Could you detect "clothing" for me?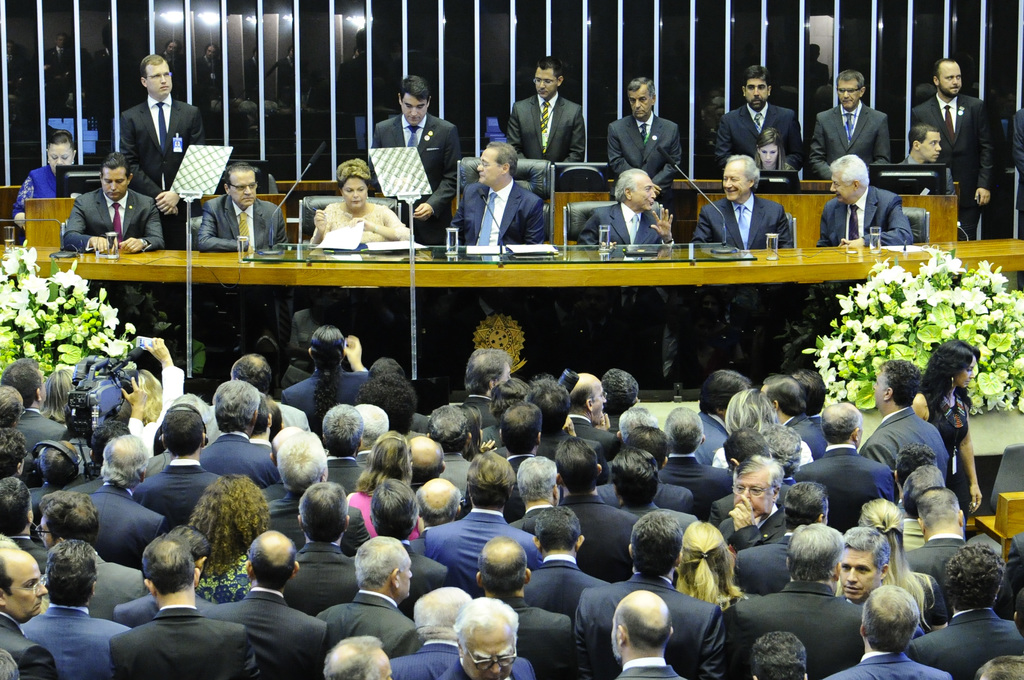
Detection result: {"left": 590, "top": 479, "right": 698, "bottom": 515}.
